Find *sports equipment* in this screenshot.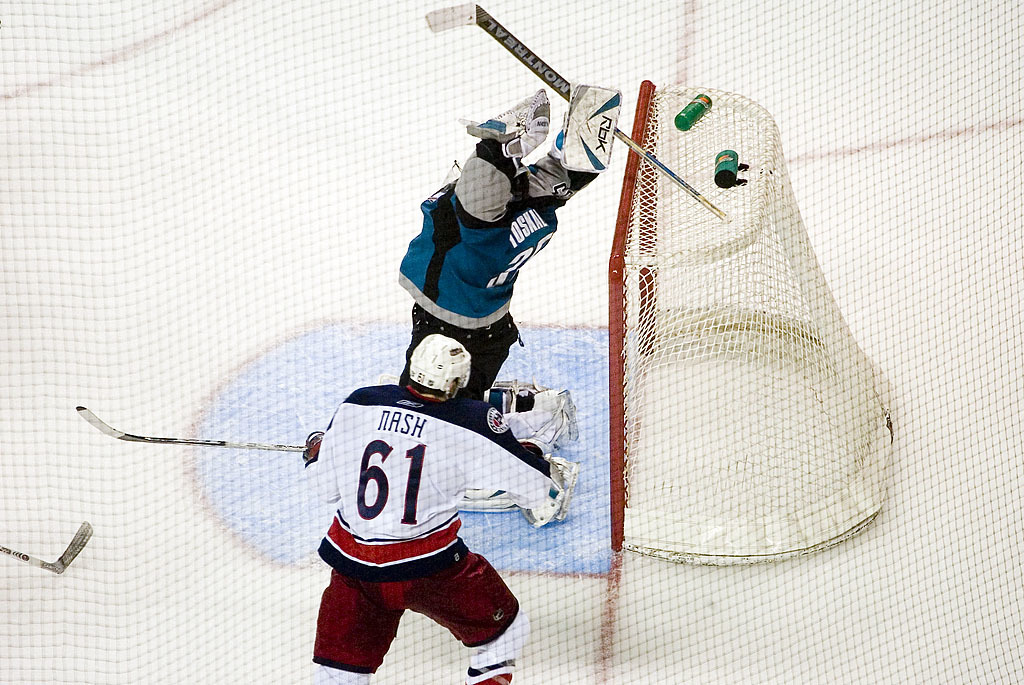
The bounding box for *sports equipment* is x1=610, y1=78, x2=892, y2=573.
